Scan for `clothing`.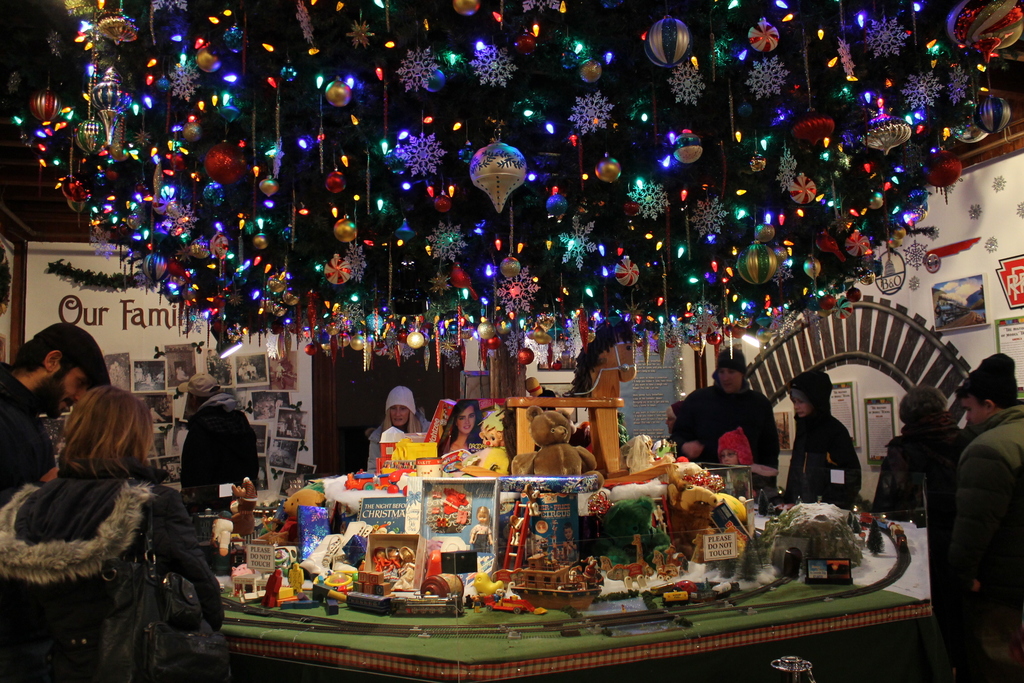
Scan result: 783:412:853:516.
